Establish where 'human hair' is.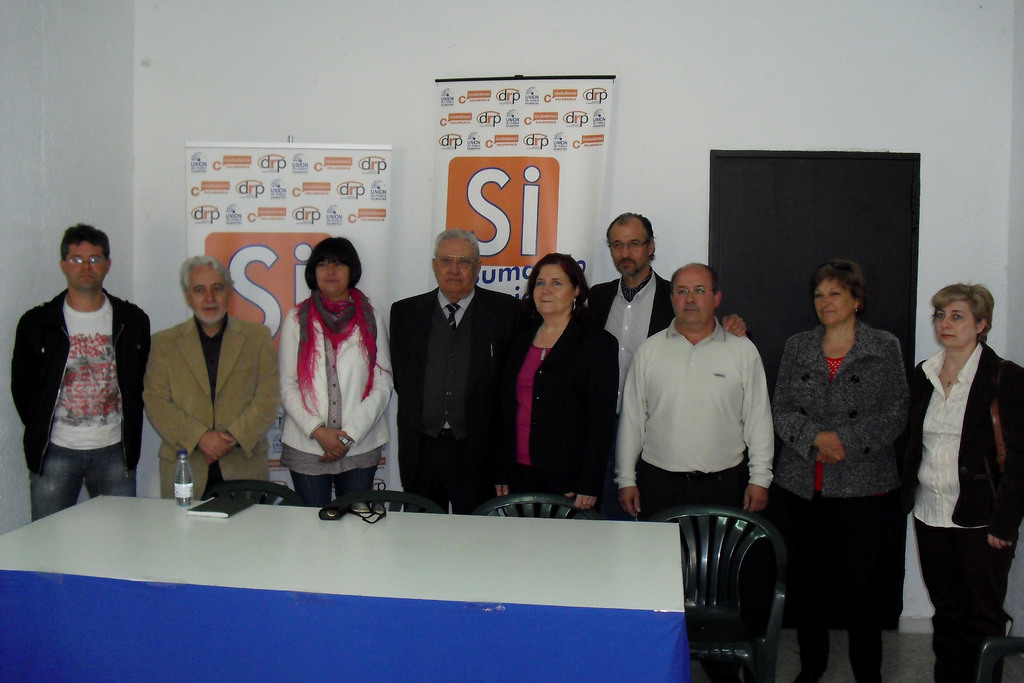
Established at 178,257,235,295.
